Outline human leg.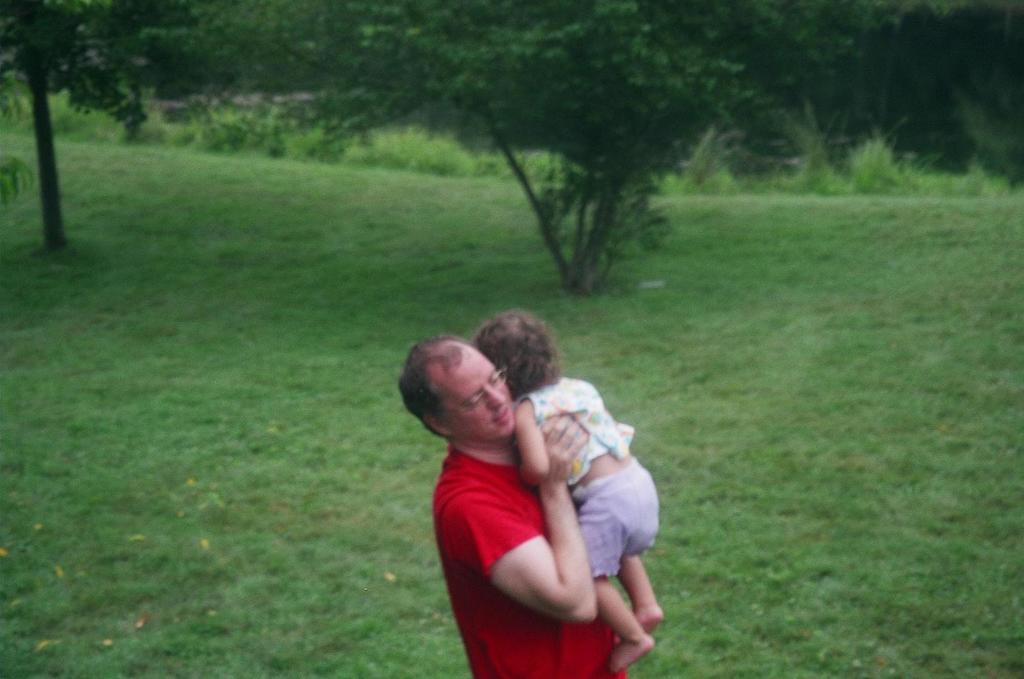
Outline: 619,463,663,633.
